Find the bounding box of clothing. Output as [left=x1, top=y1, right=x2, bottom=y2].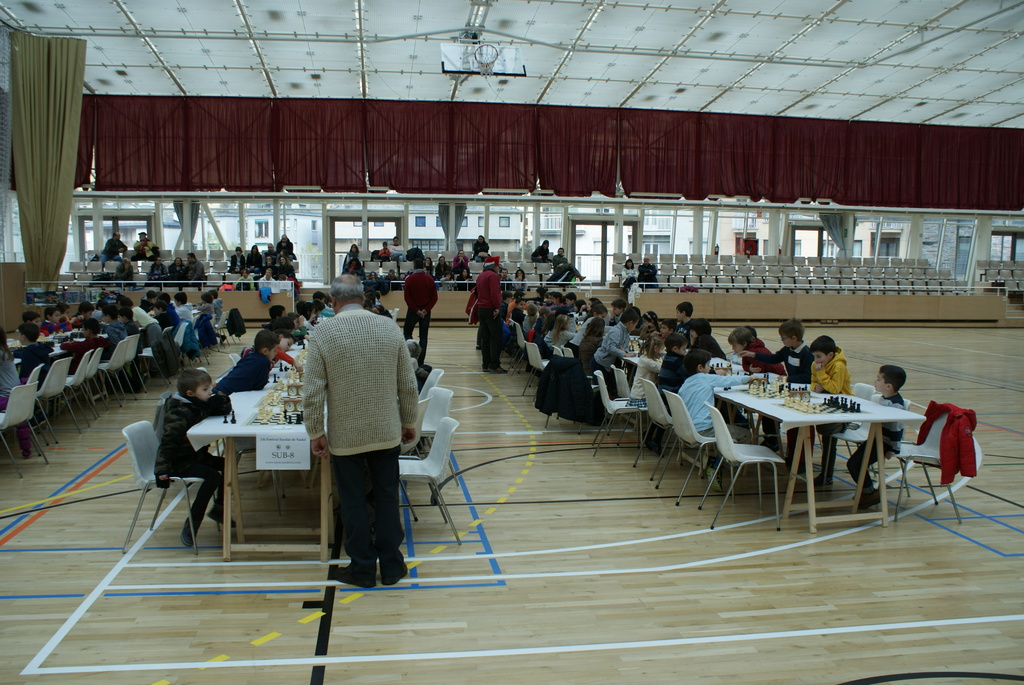
[left=550, top=252, right=582, bottom=285].
